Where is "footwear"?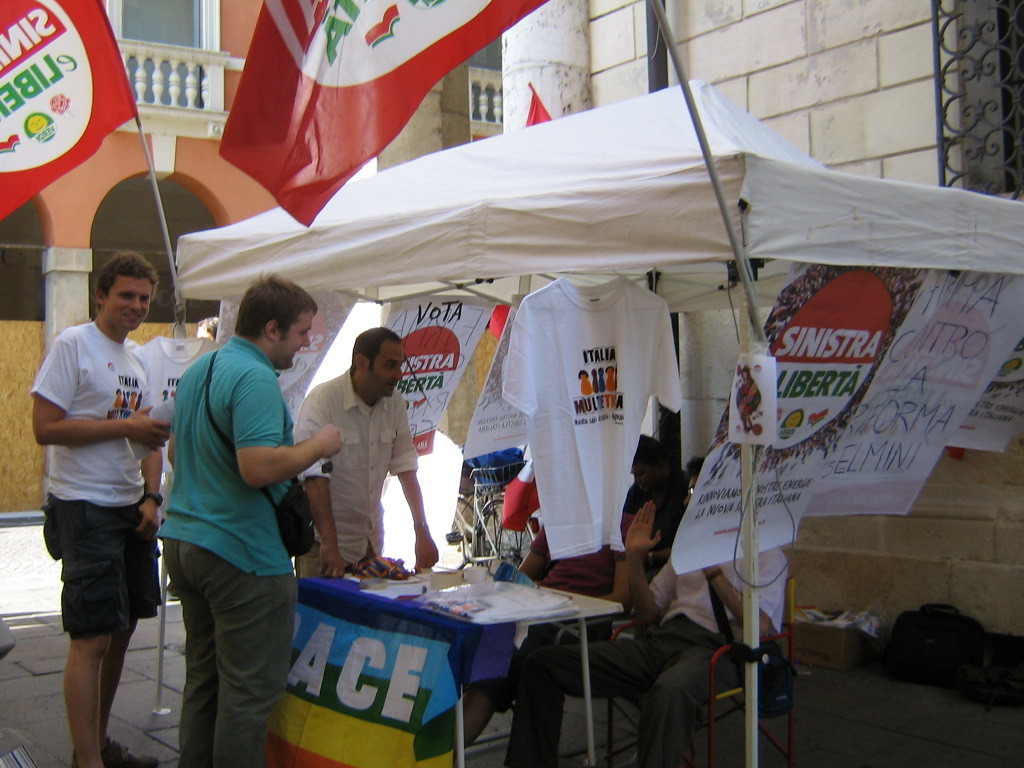
166,583,179,602.
